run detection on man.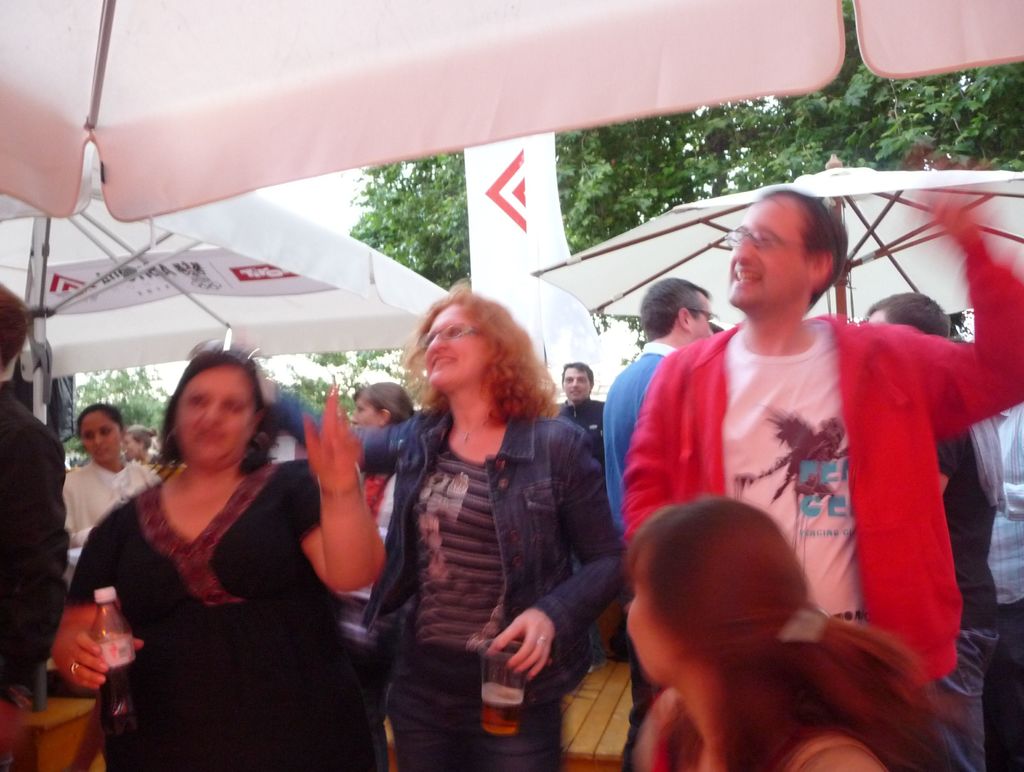
Result: box(616, 140, 1023, 705).
